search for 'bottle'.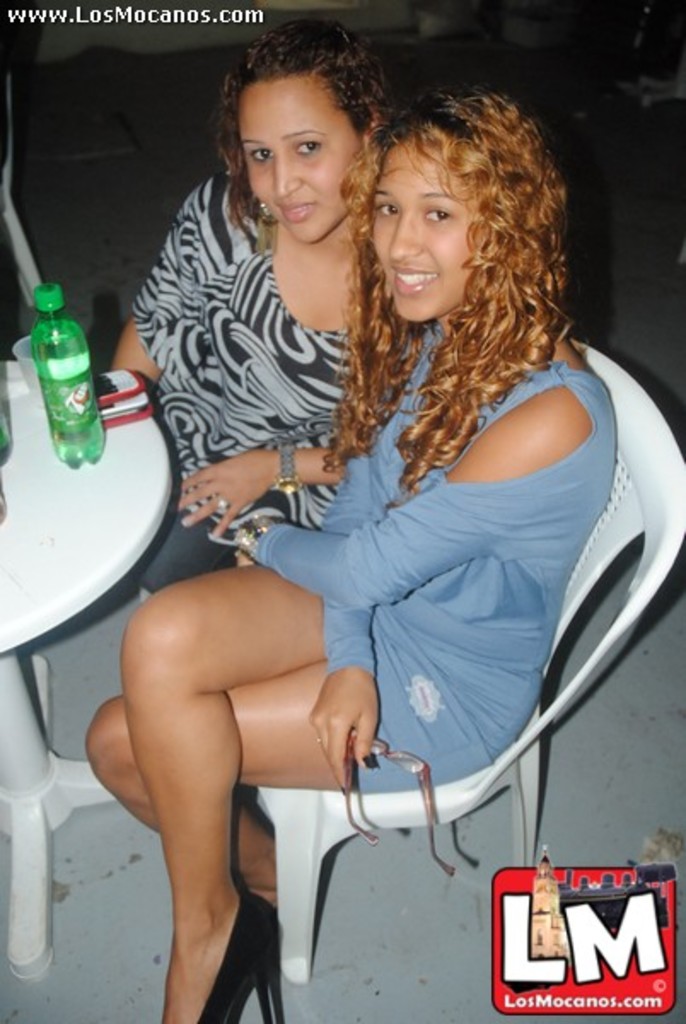
Found at <region>14, 266, 106, 452</region>.
